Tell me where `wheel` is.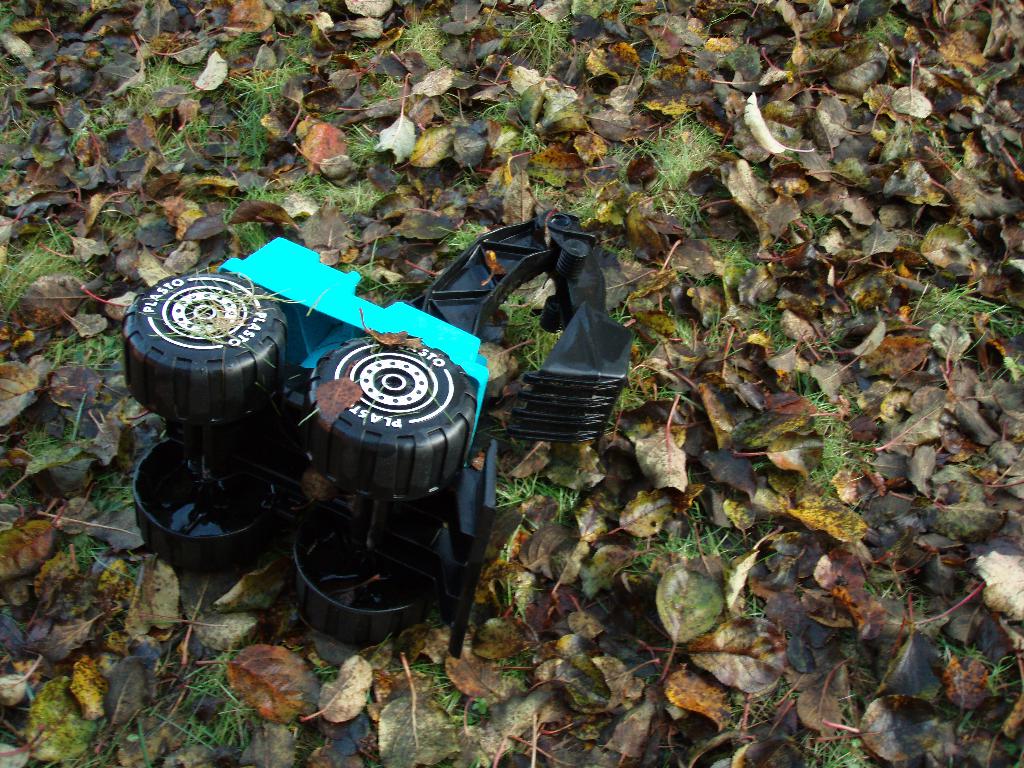
`wheel` is at select_region(293, 321, 488, 500).
